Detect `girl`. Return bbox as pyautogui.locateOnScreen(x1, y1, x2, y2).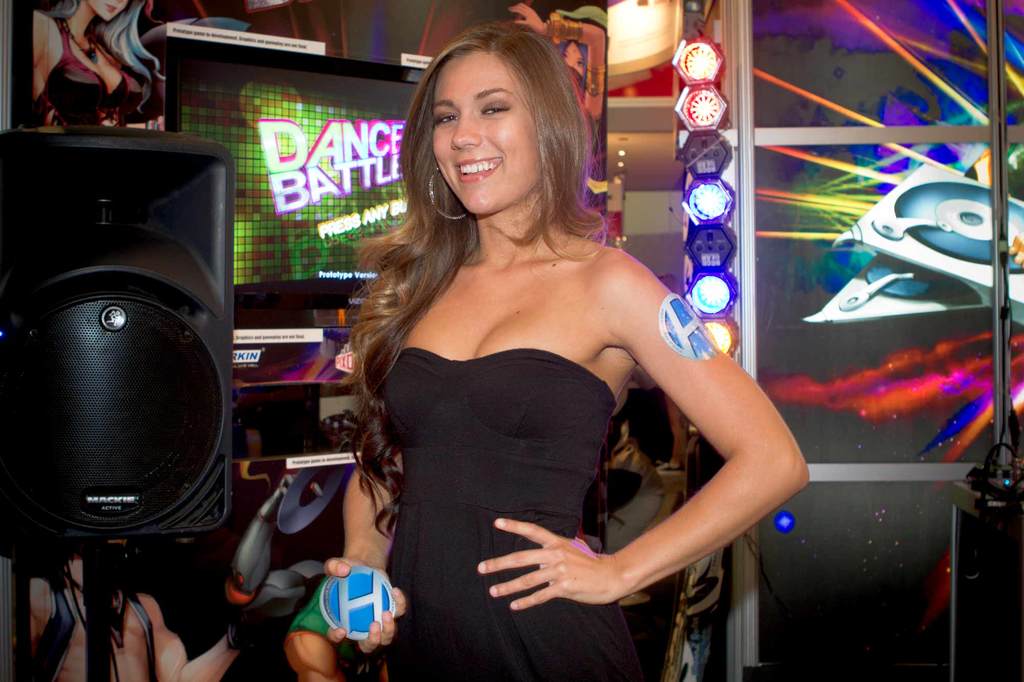
pyautogui.locateOnScreen(323, 19, 809, 681).
